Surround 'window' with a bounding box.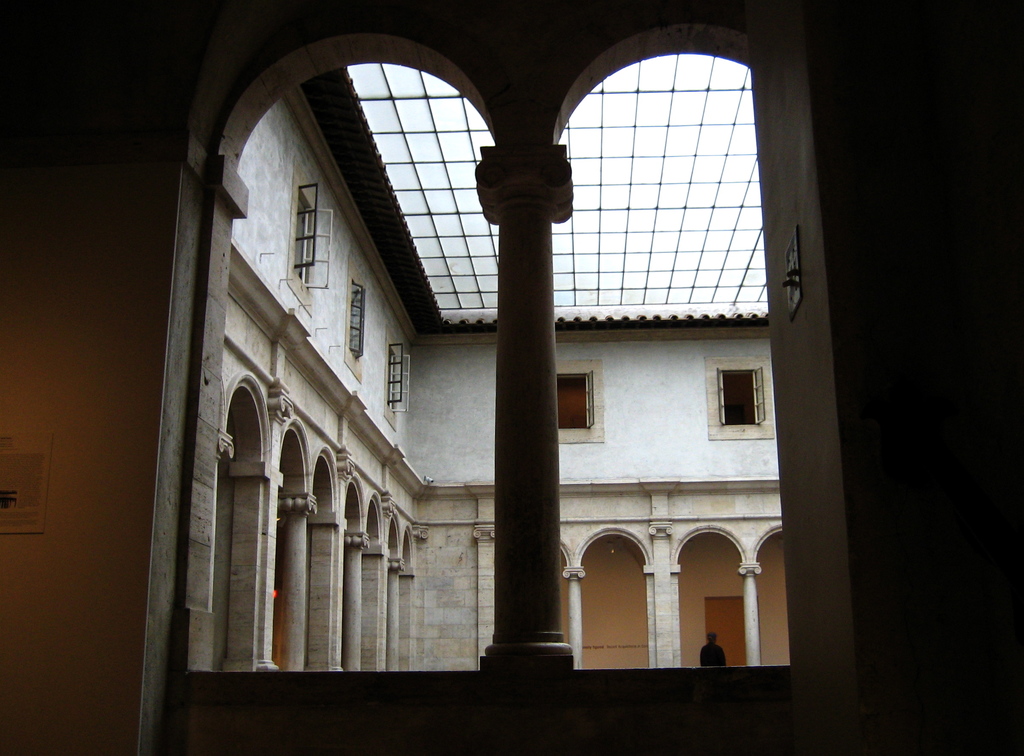
x1=384, y1=324, x2=410, y2=433.
